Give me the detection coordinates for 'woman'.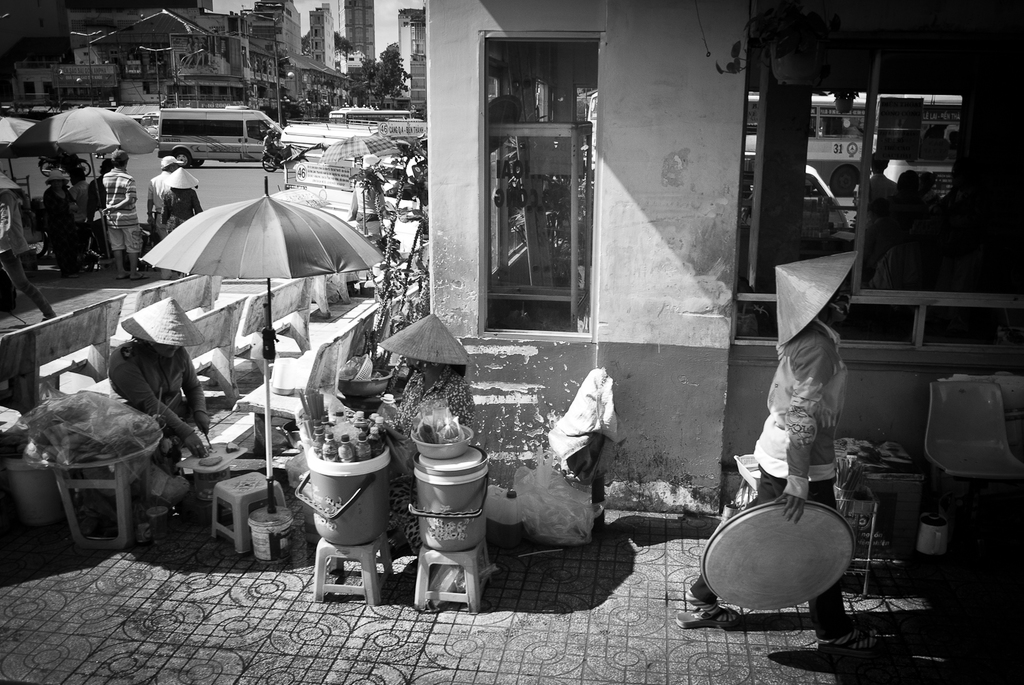
<box>380,338,470,556</box>.
